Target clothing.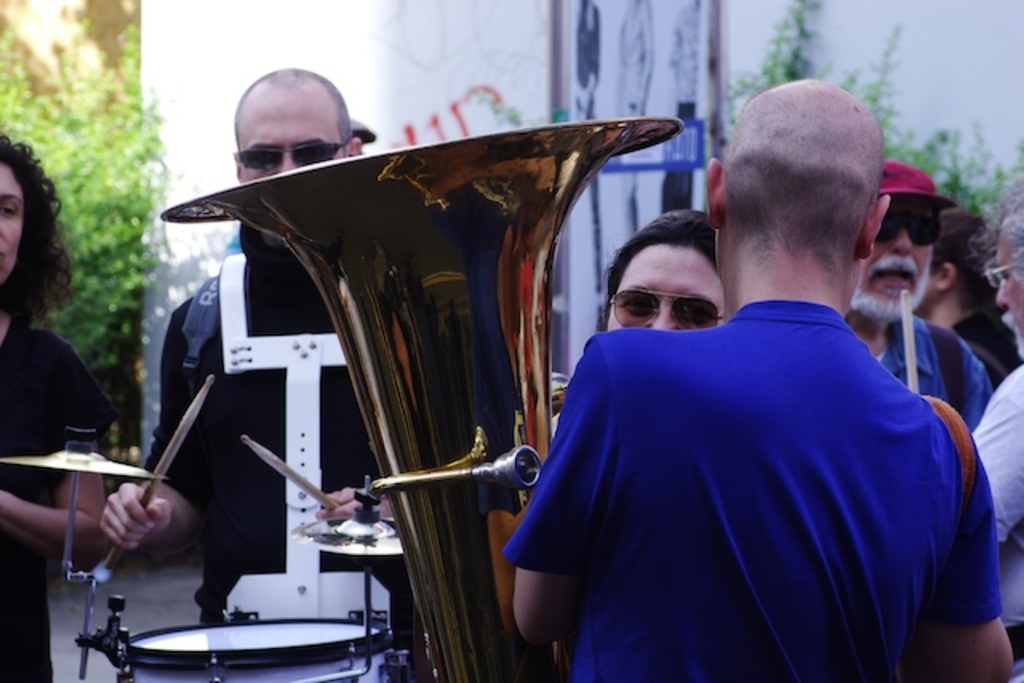
Target region: (947,312,1022,390).
